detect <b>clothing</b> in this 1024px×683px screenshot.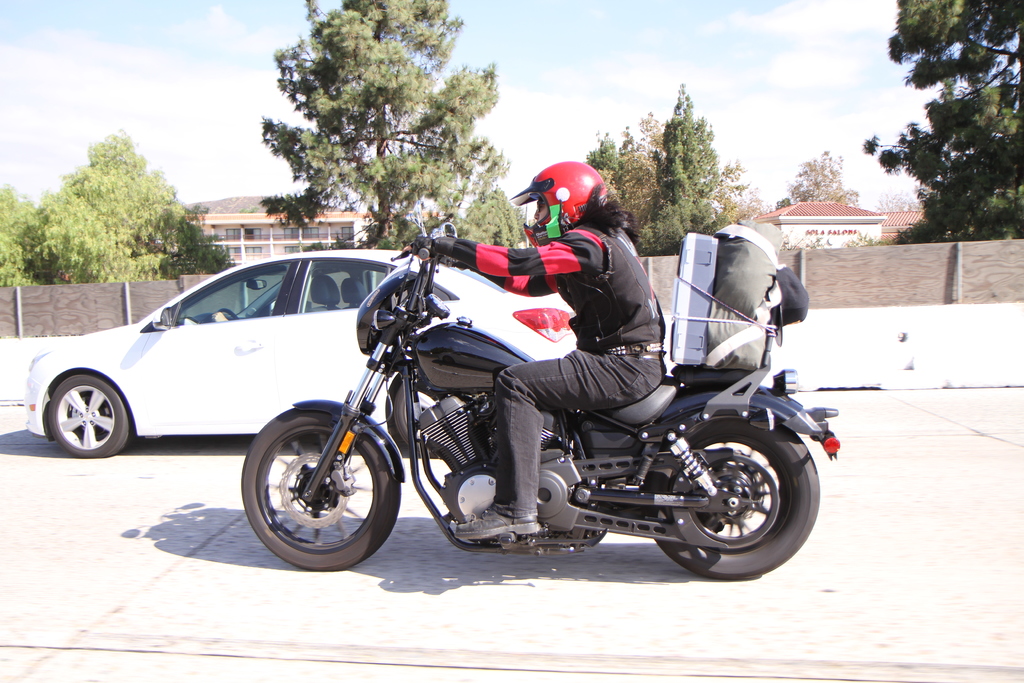
Detection: 433 215 668 519.
